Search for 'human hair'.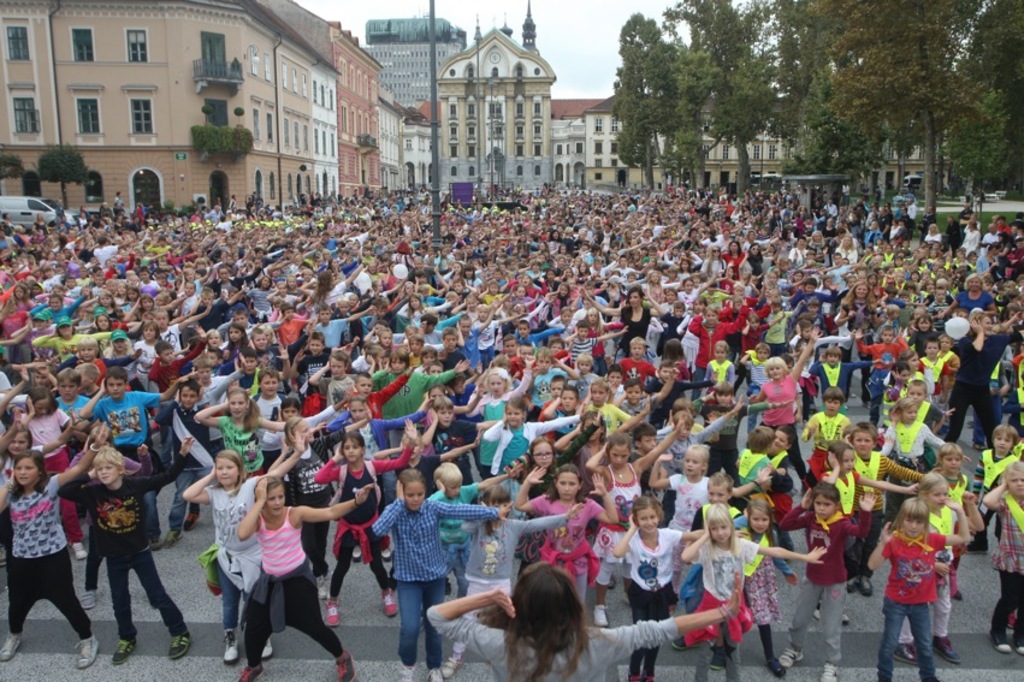
Found at {"left": 631, "top": 499, "right": 664, "bottom": 530}.
